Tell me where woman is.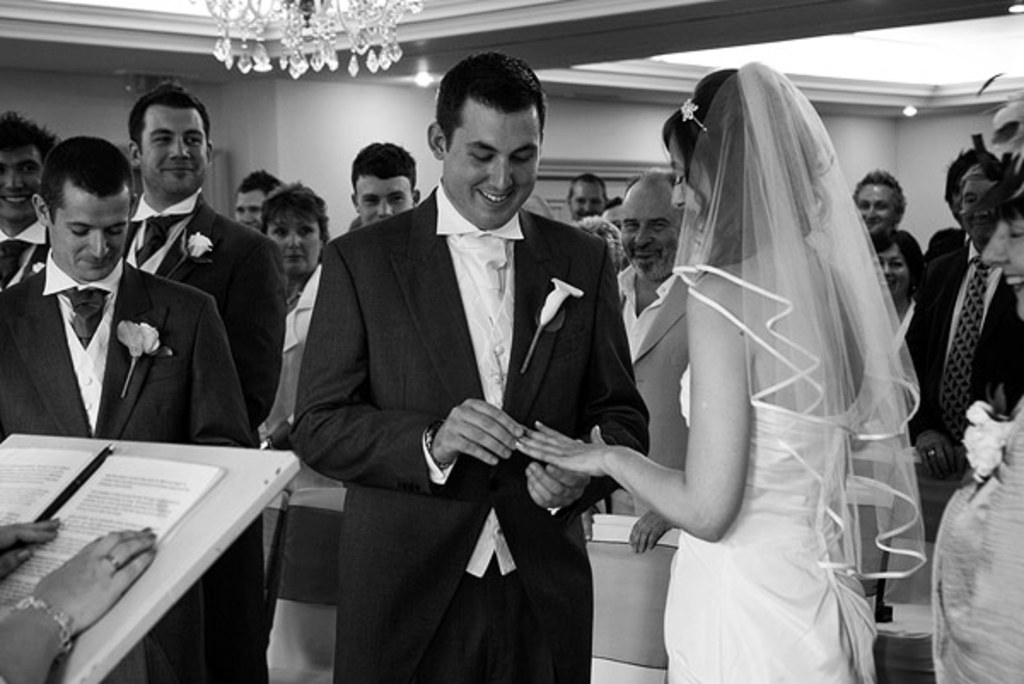
woman is at [x1=874, y1=225, x2=925, y2=368].
